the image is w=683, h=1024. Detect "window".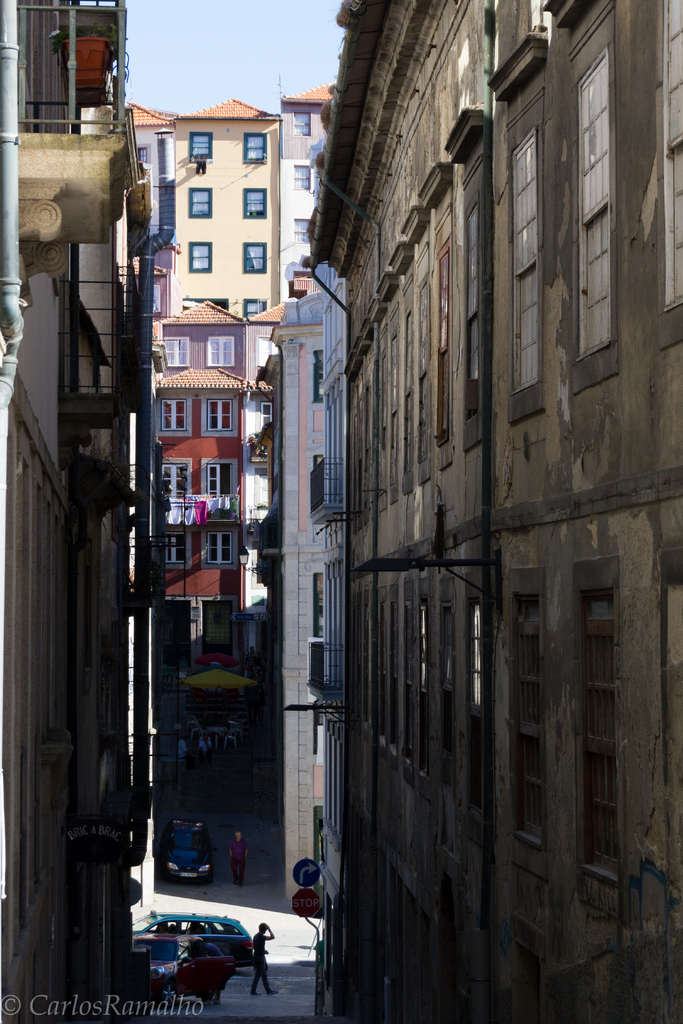
Detection: {"x1": 454, "y1": 577, "x2": 475, "y2": 808}.
